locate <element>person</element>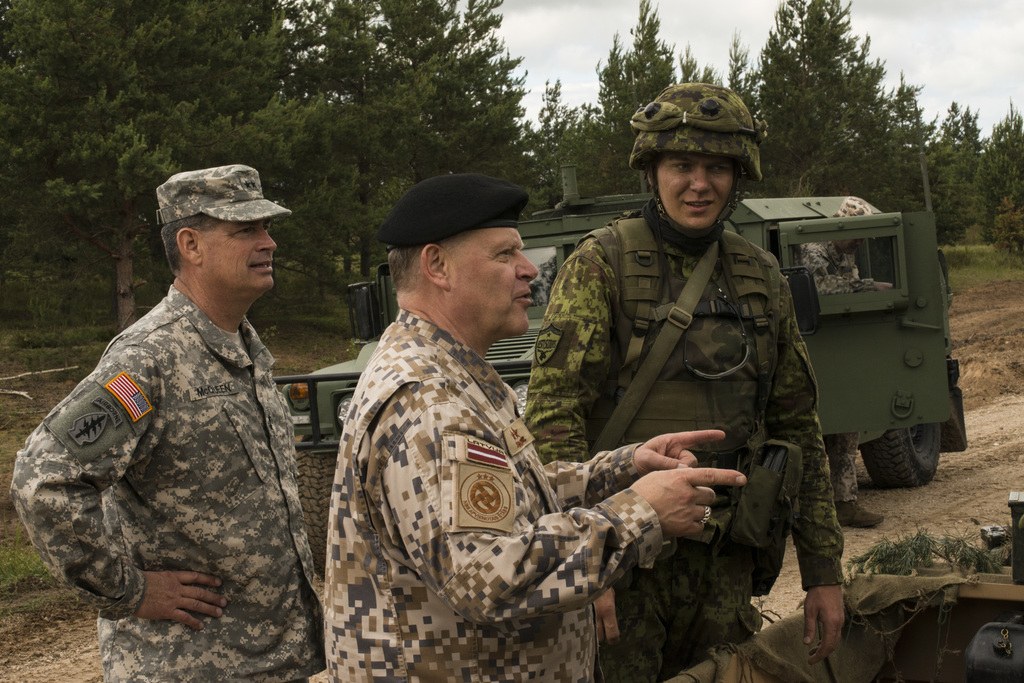
[14, 165, 322, 682]
